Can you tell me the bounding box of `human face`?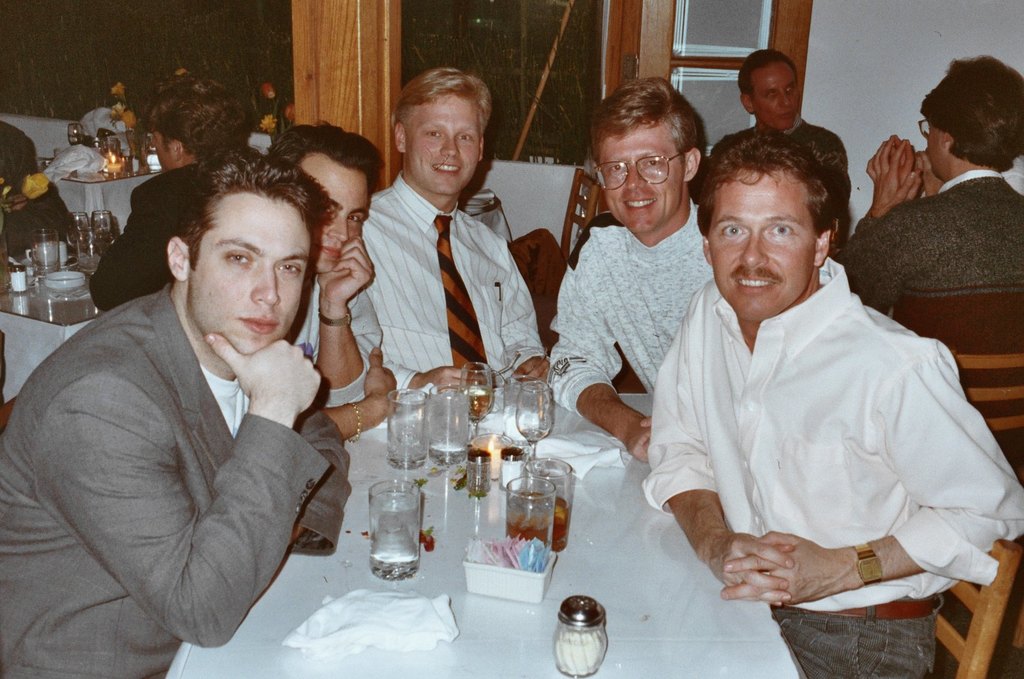
[left=408, top=90, right=478, bottom=193].
